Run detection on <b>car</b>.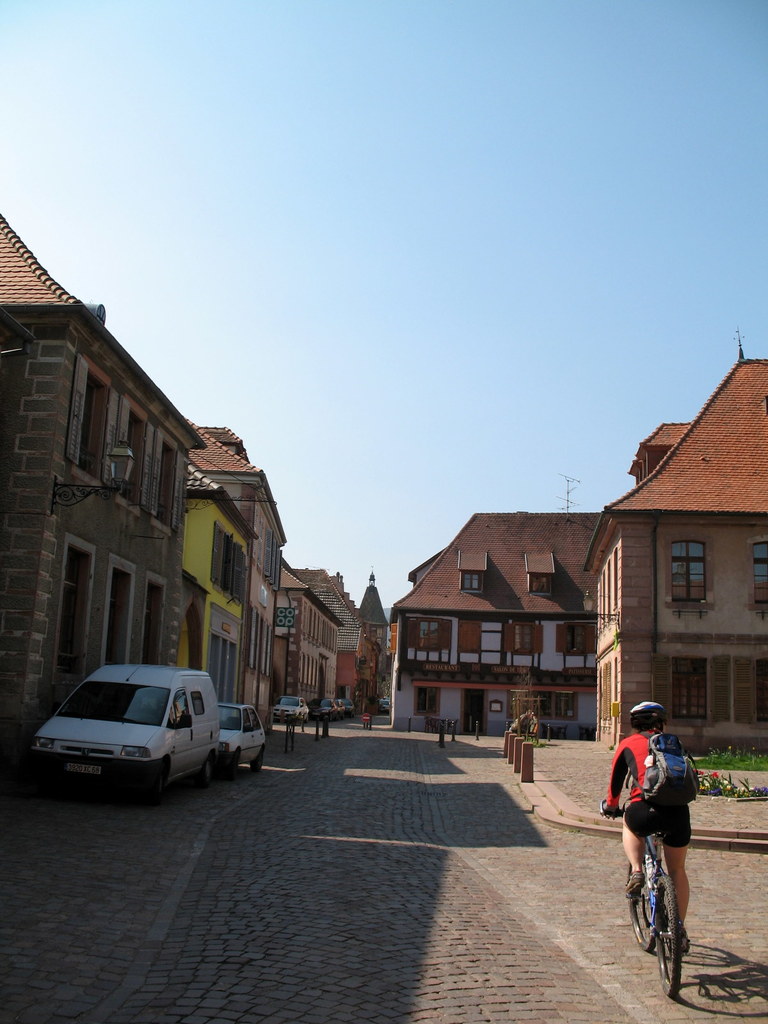
Result: (left=310, top=697, right=335, bottom=721).
